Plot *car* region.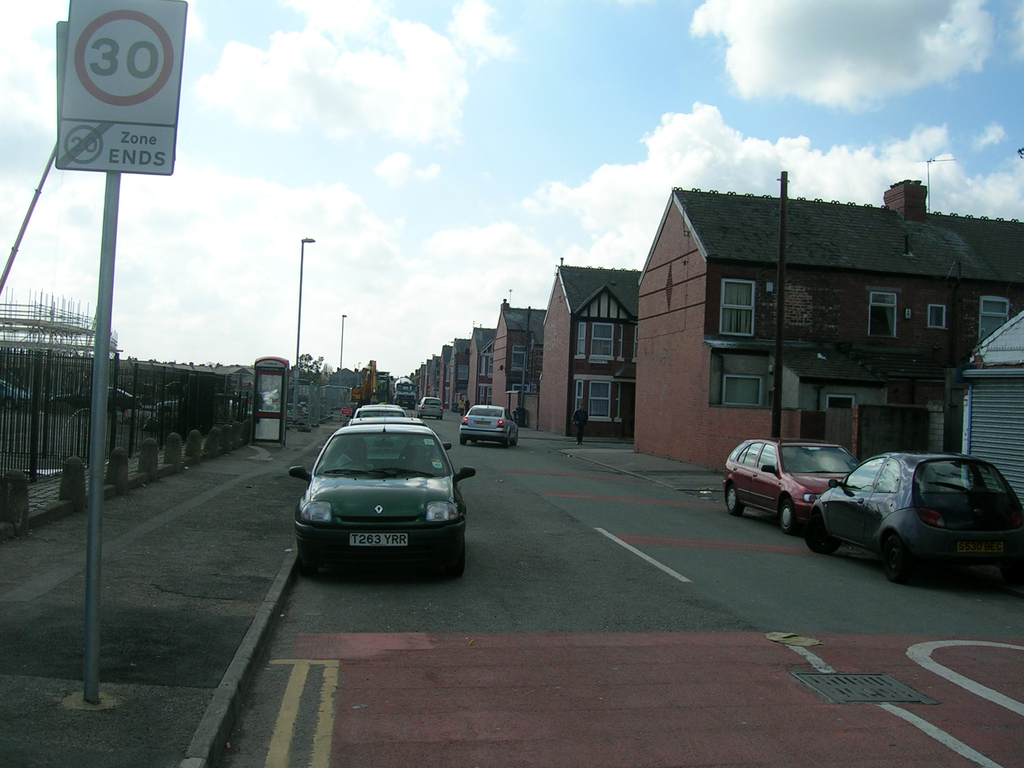
Plotted at [416, 394, 441, 417].
